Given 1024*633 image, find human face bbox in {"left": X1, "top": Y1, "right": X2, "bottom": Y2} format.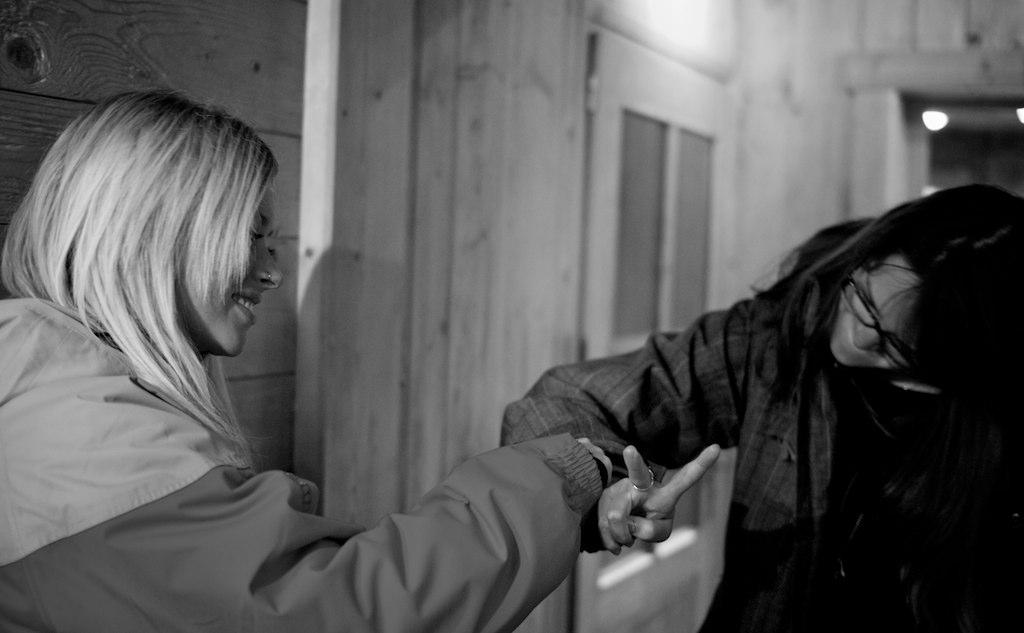
{"left": 182, "top": 189, "right": 282, "bottom": 351}.
